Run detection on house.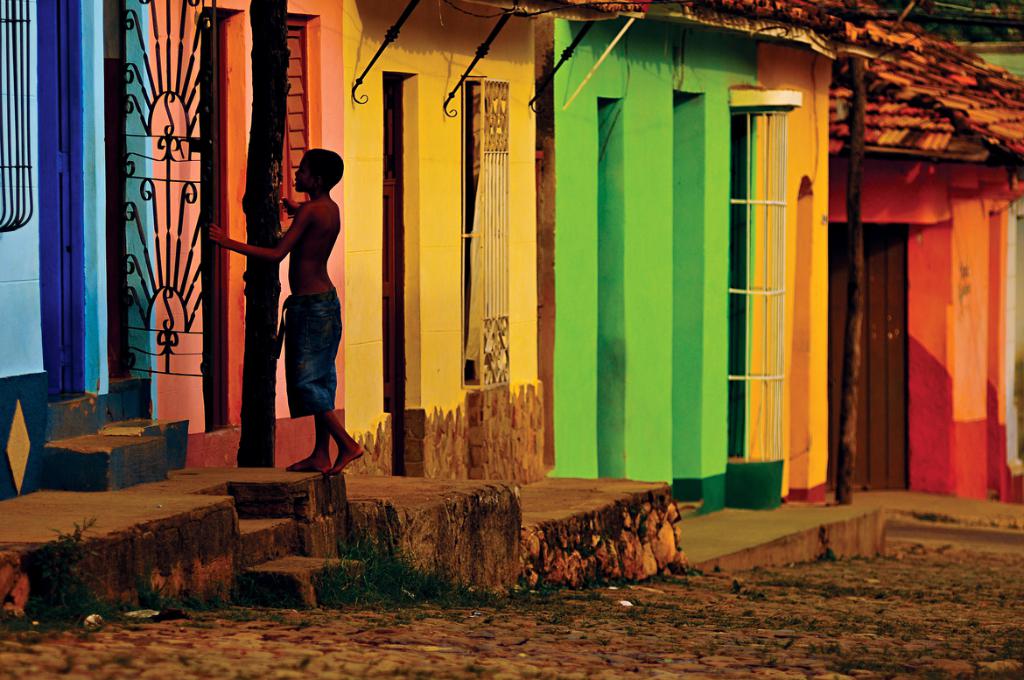
Result: x1=0, y1=1, x2=144, y2=506.
